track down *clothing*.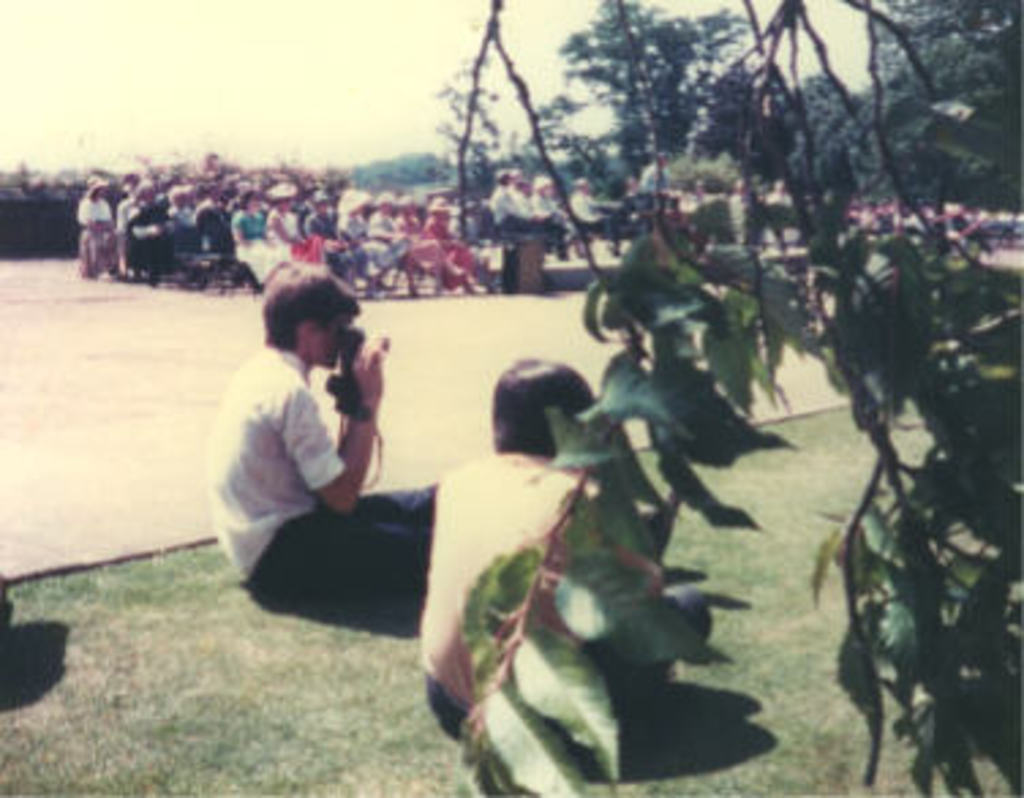
Tracked to [left=76, top=196, right=123, bottom=278].
